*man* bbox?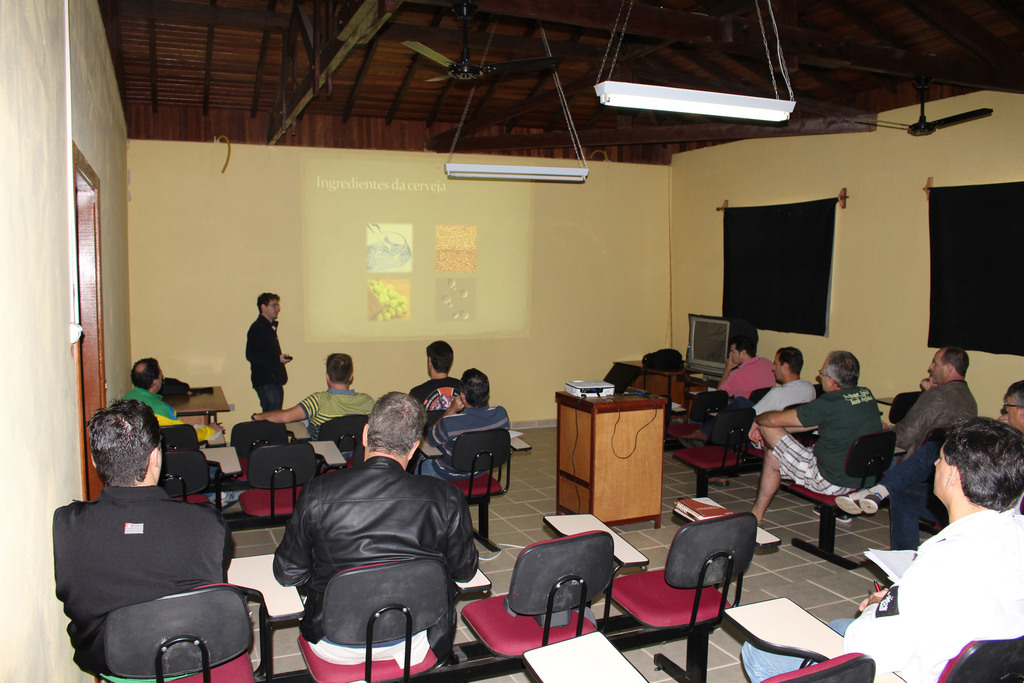
<box>749,413,1023,682</box>
